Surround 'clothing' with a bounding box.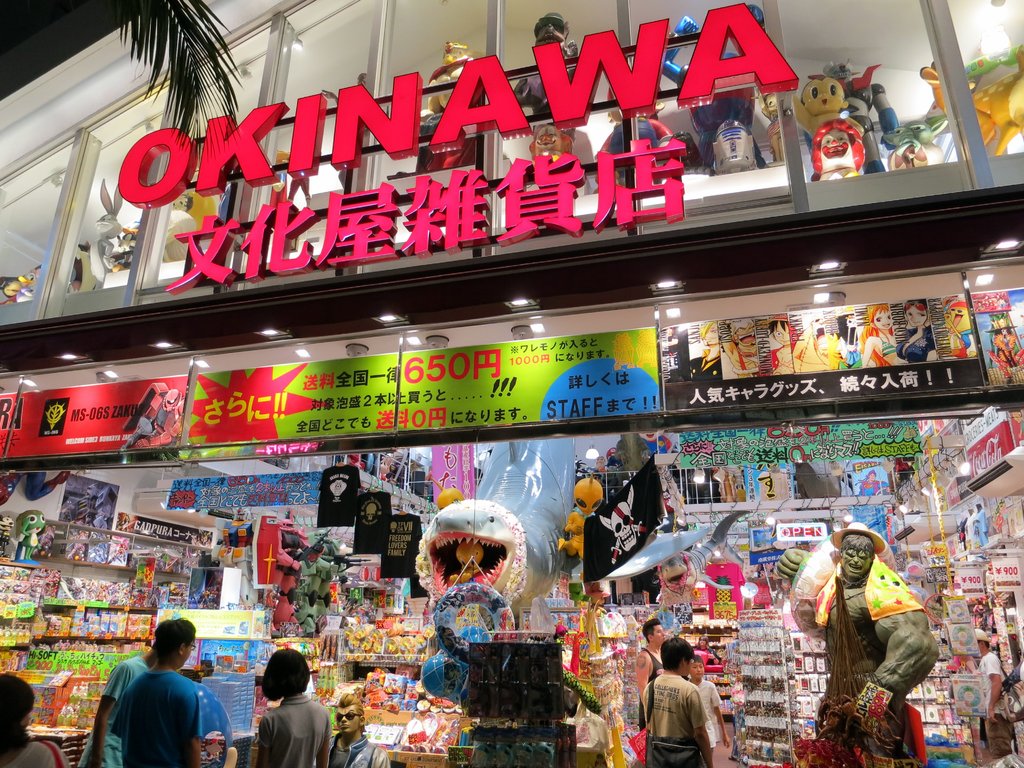
crop(689, 348, 721, 381).
